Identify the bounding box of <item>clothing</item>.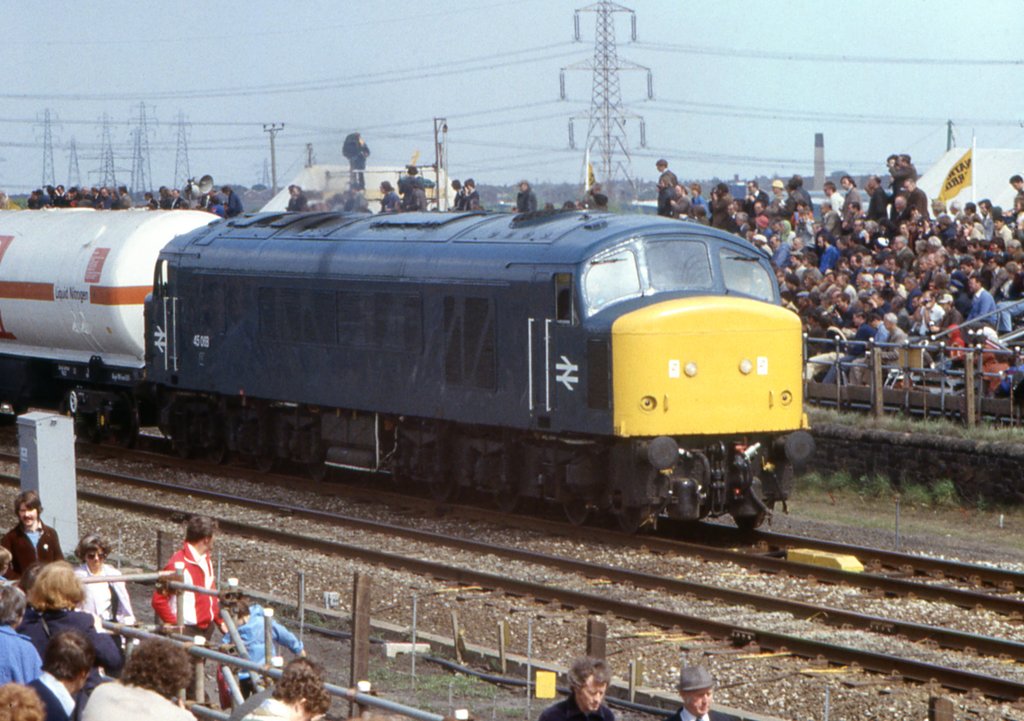
666 709 726 720.
